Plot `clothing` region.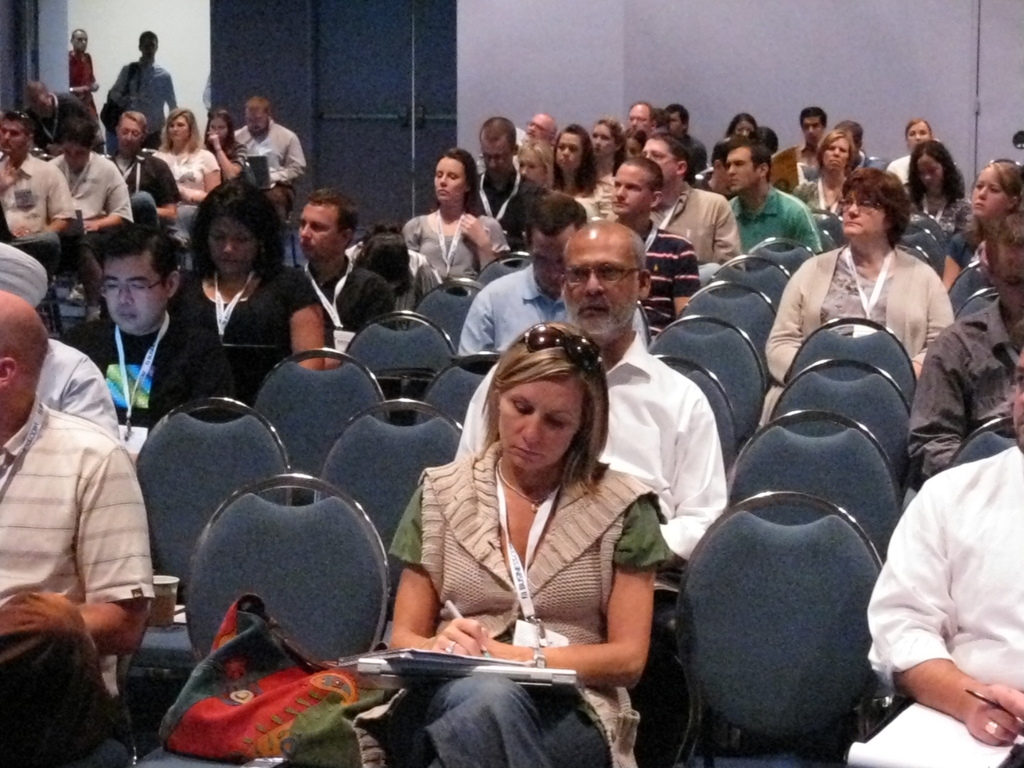
Plotted at 0, 395, 159, 767.
